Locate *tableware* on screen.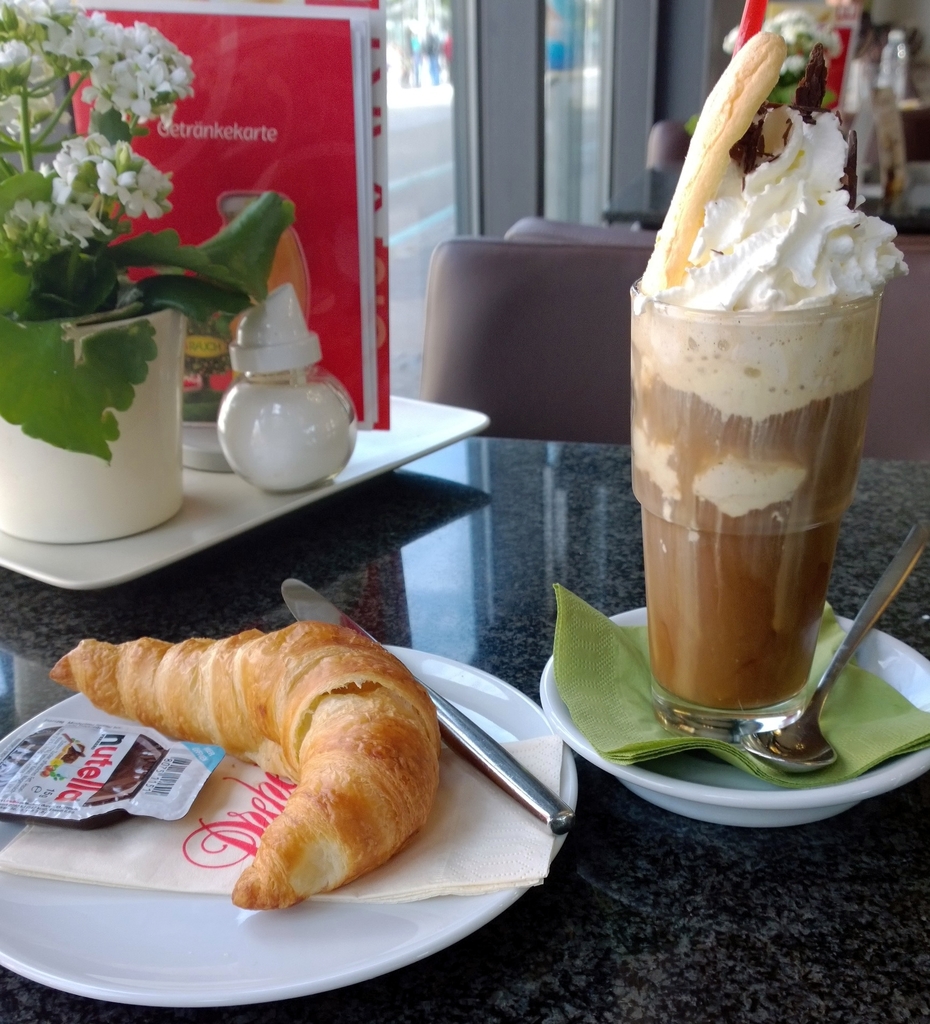
On screen at pyautogui.locateOnScreen(741, 520, 929, 784).
